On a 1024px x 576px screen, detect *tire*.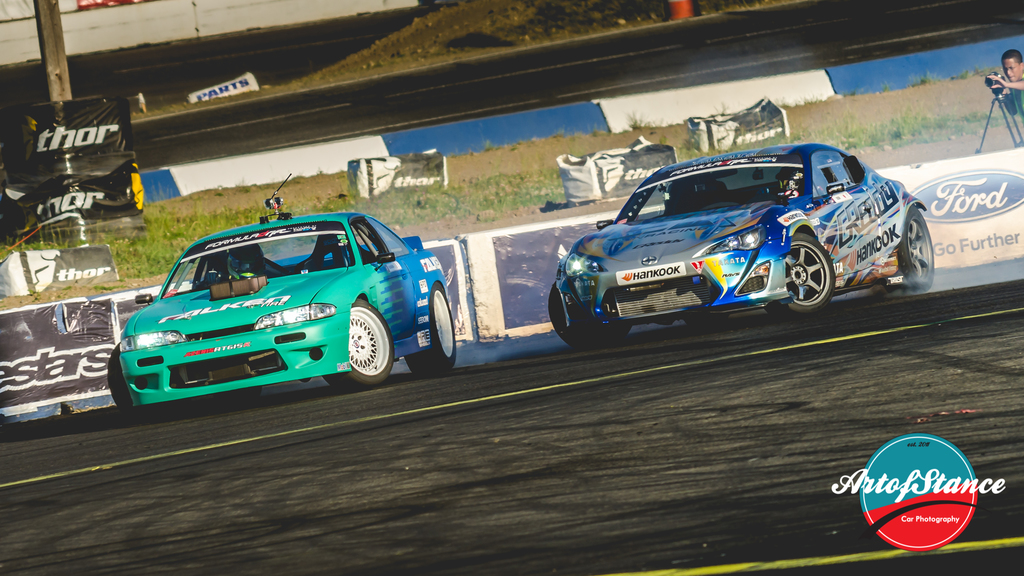
bbox(889, 196, 941, 296).
